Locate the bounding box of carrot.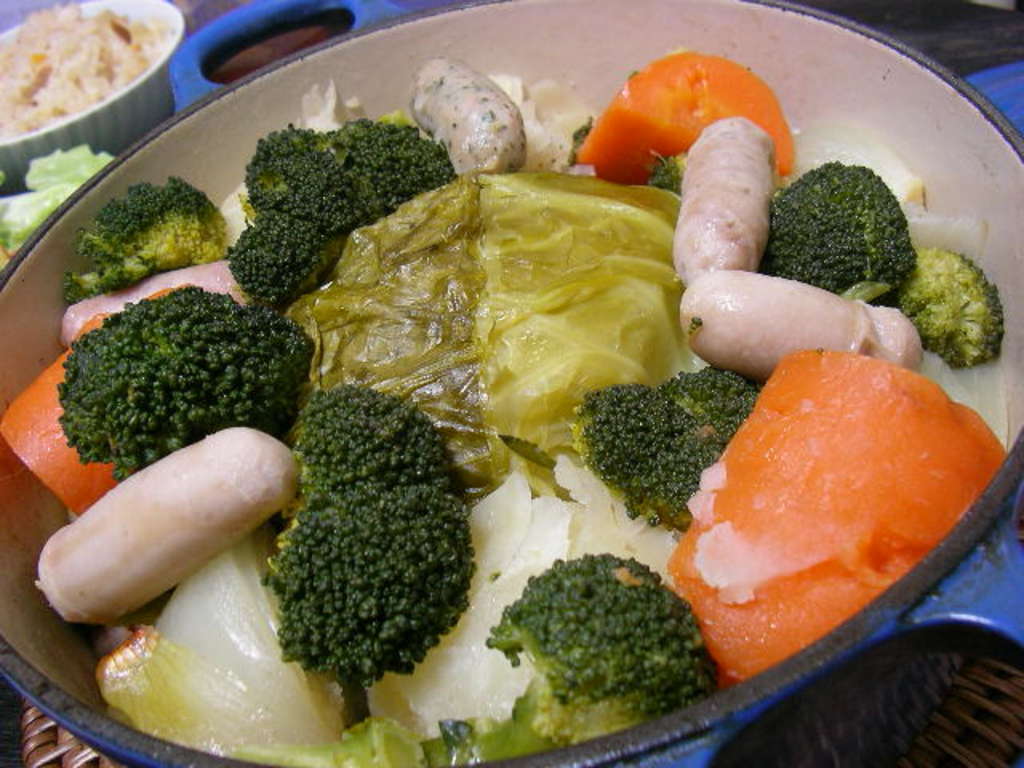
Bounding box: left=0, top=317, right=118, bottom=515.
